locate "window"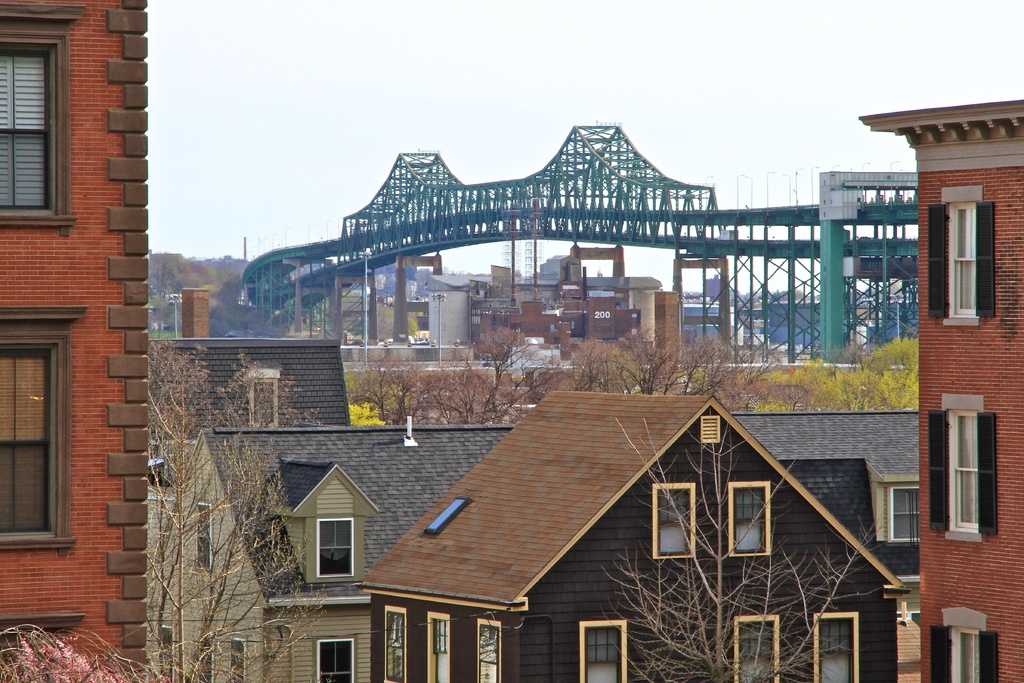
l=0, t=350, r=52, b=533
